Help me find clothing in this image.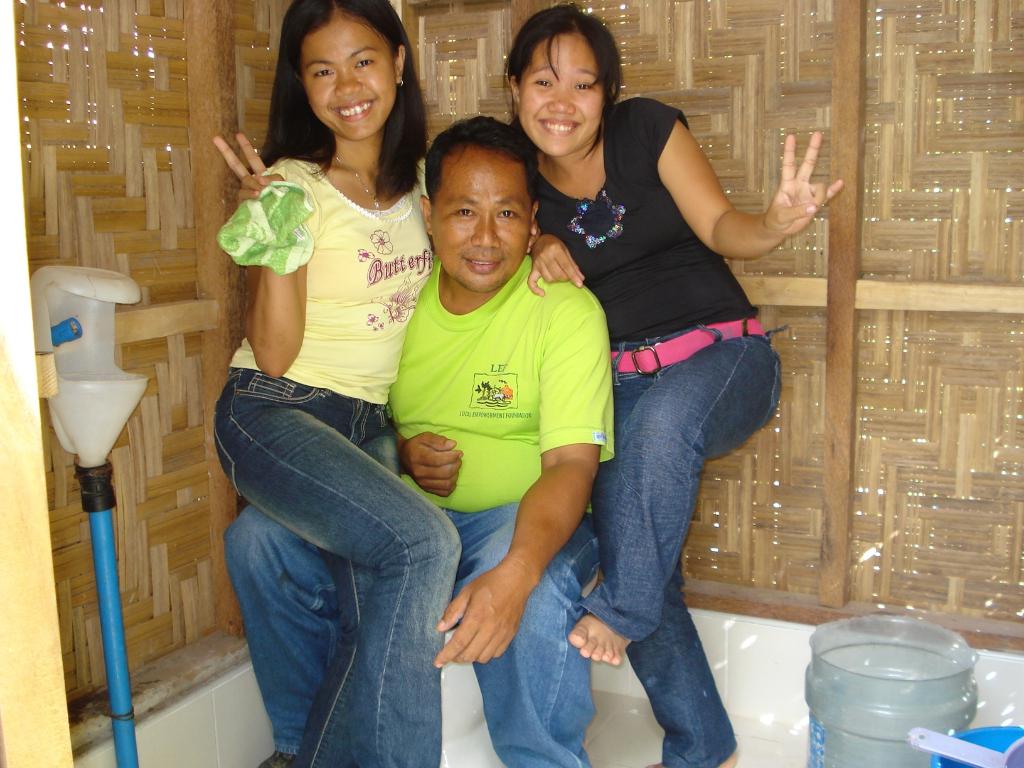
Found it: 536, 94, 758, 338.
